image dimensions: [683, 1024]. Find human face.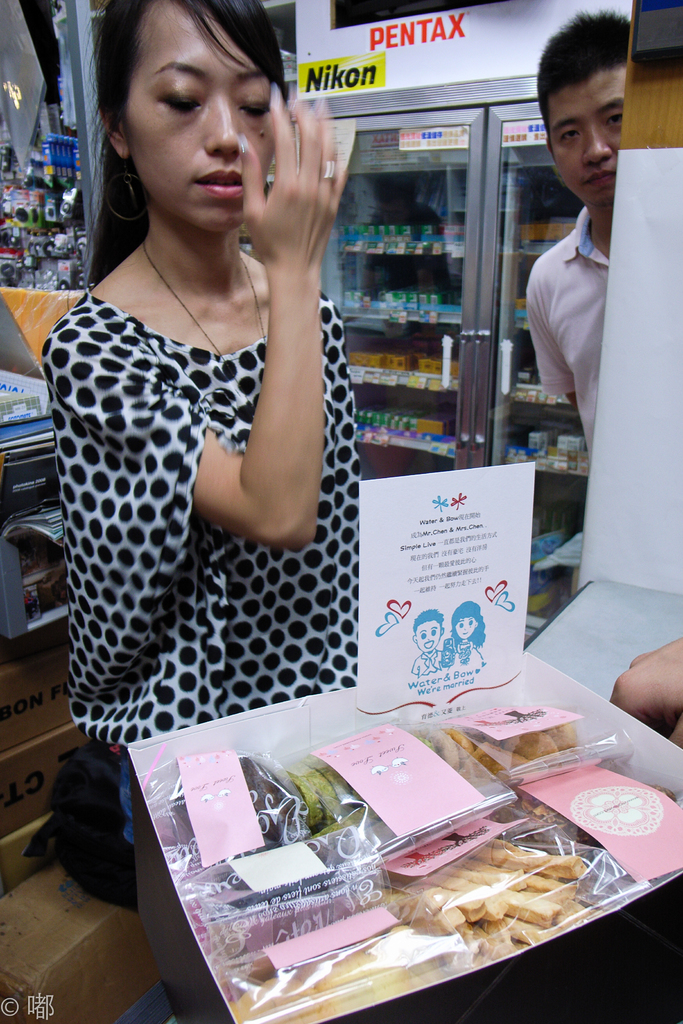
(x1=550, y1=68, x2=631, y2=199).
